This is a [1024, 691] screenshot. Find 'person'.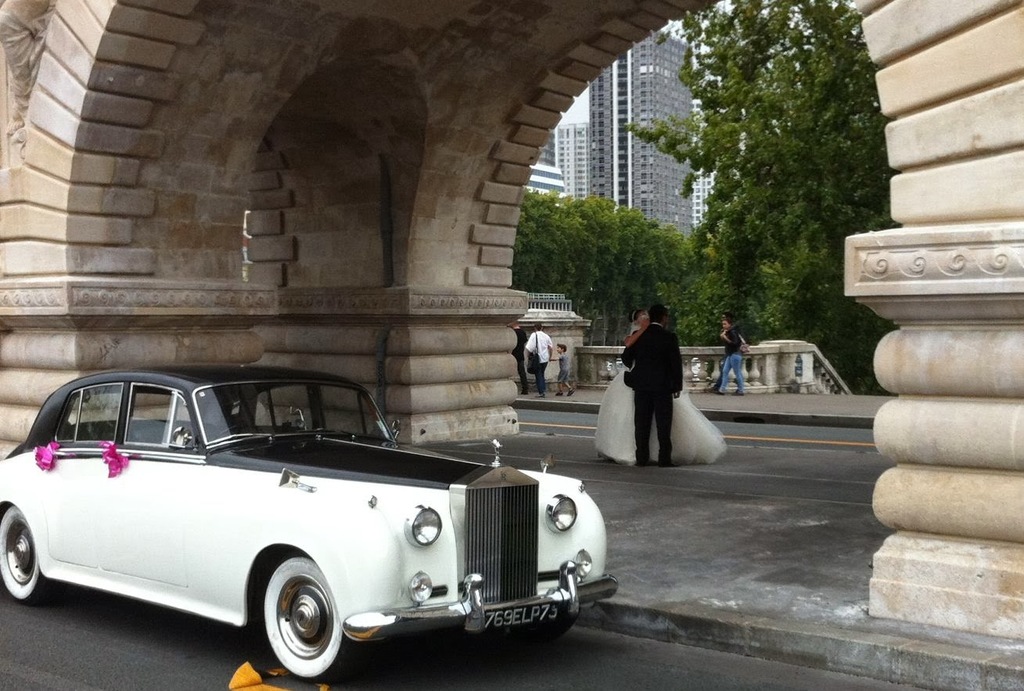
Bounding box: bbox(550, 344, 575, 394).
